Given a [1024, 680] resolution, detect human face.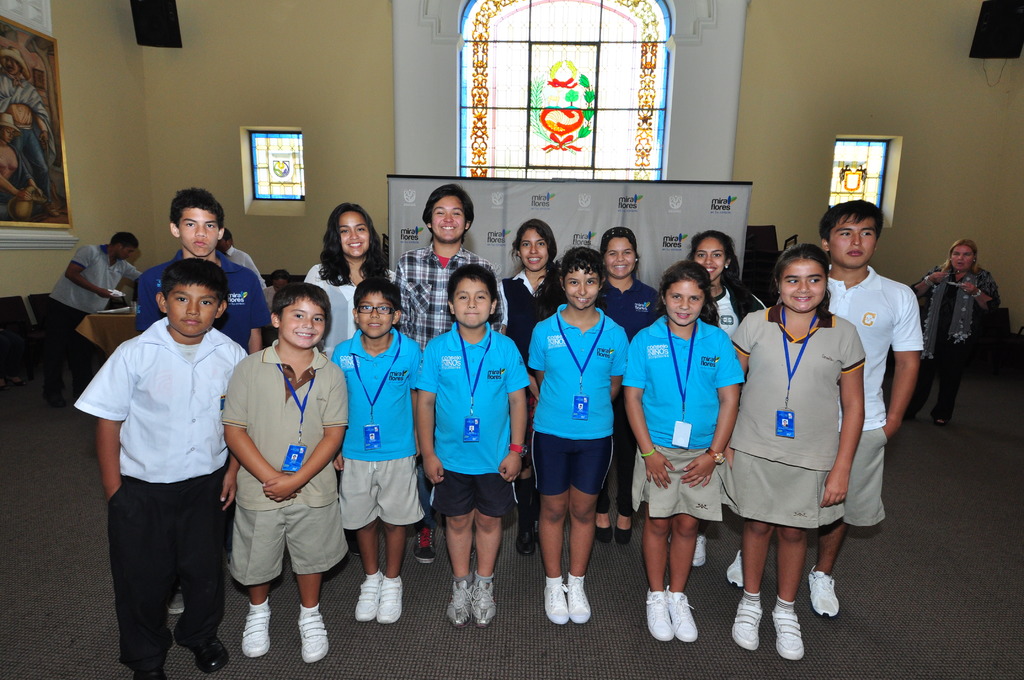
x1=604, y1=238, x2=633, y2=273.
